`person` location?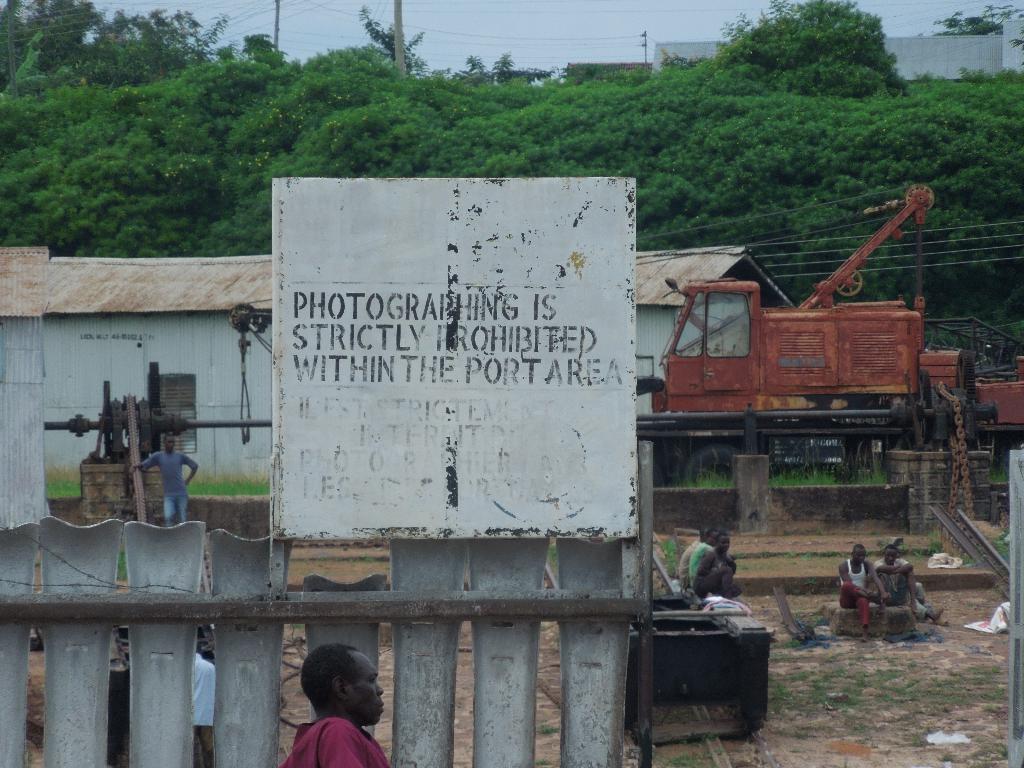
{"x1": 874, "y1": 538, "x2": 919, "y2": 620}
